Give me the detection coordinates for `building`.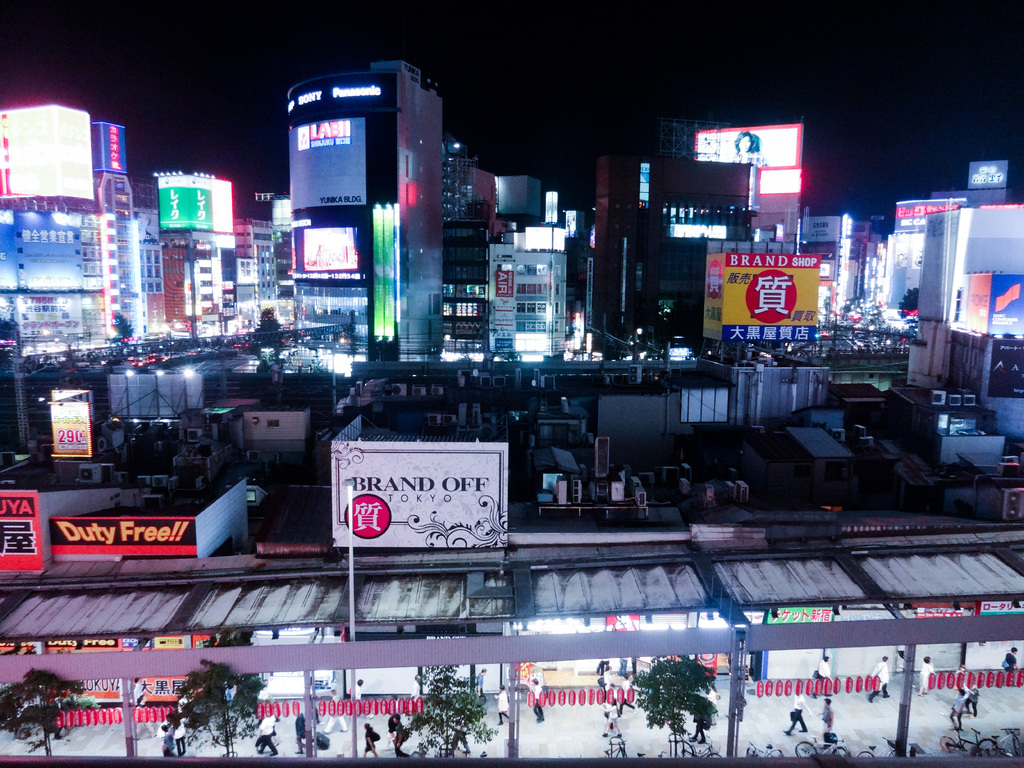
bbox(248, 403, 316, 461).
